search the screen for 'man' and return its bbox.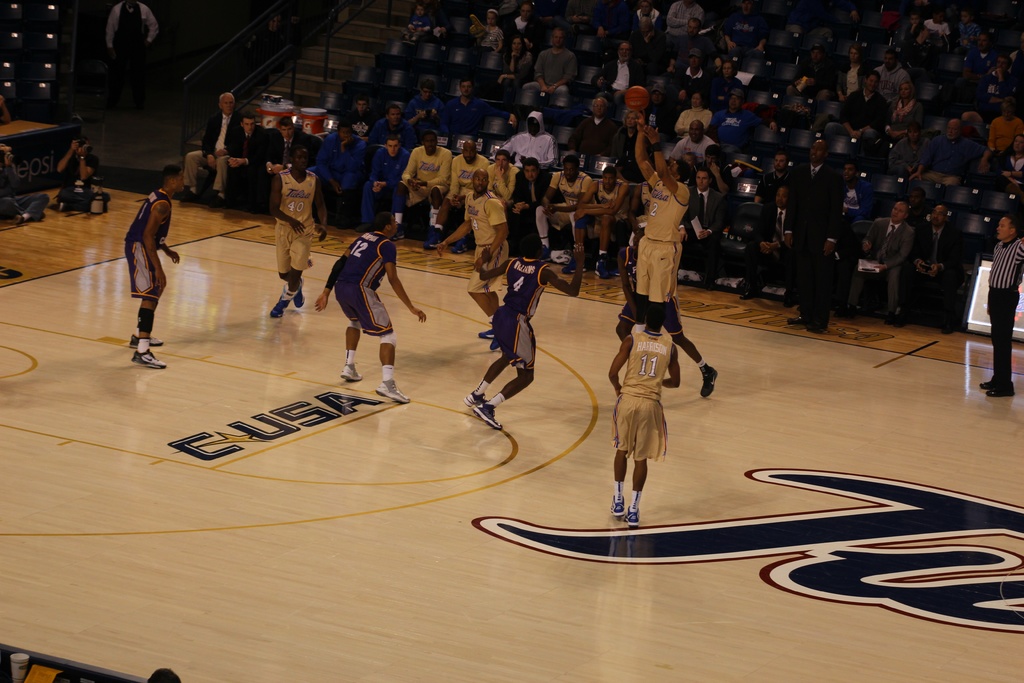
Found: crop(267, 146, 325, 317).
